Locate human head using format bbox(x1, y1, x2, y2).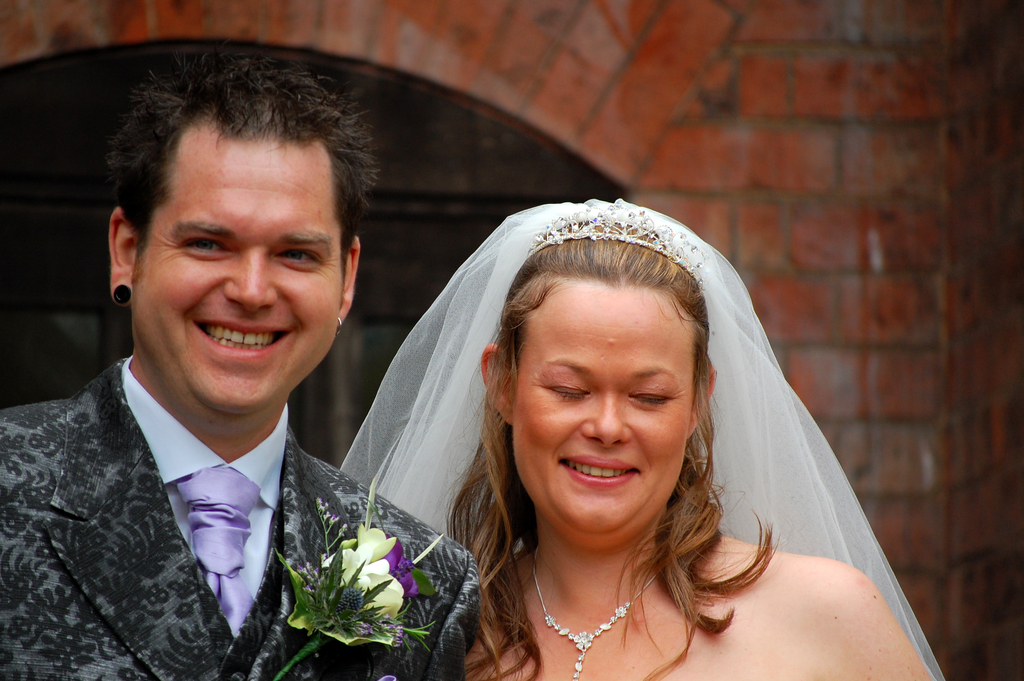
bbox(479, 198, 714, 554).
